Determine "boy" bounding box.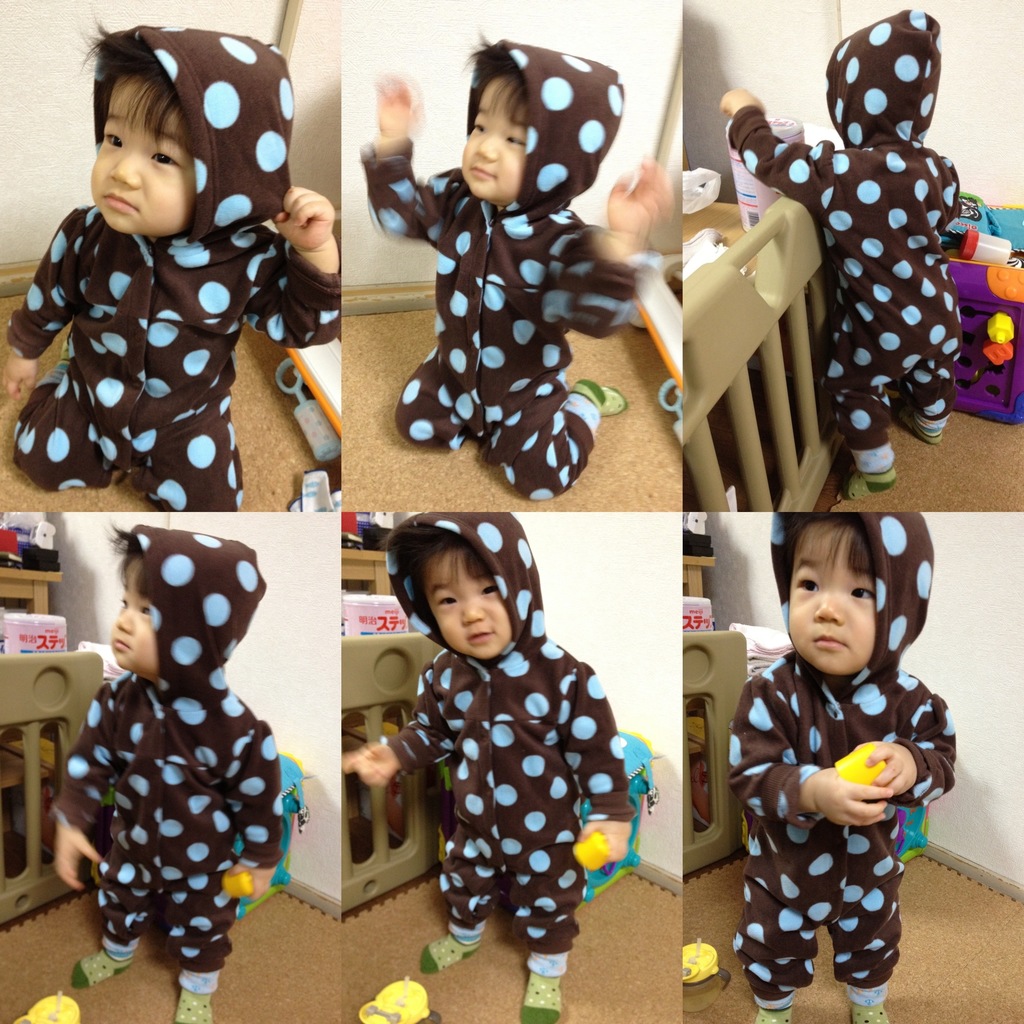
Determined: (x1=49, y1=518, x2=285, y2=1023).
